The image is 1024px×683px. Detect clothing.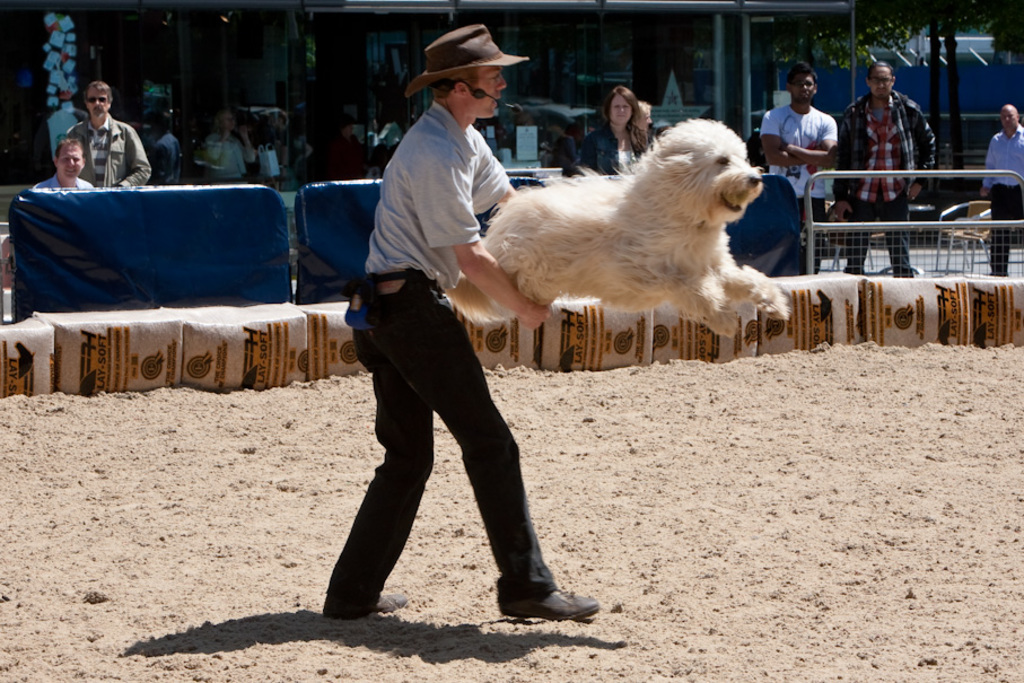
Detection: box(72, 117, 146, 187).
